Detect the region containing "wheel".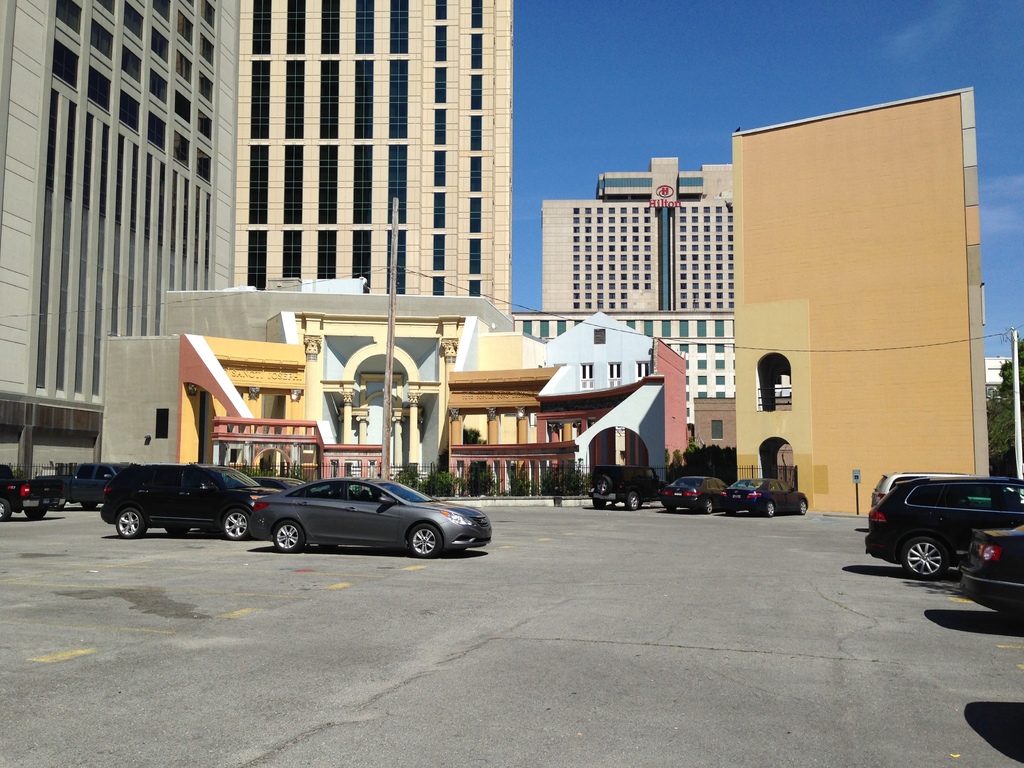
region(799, 500, 808, 515).
